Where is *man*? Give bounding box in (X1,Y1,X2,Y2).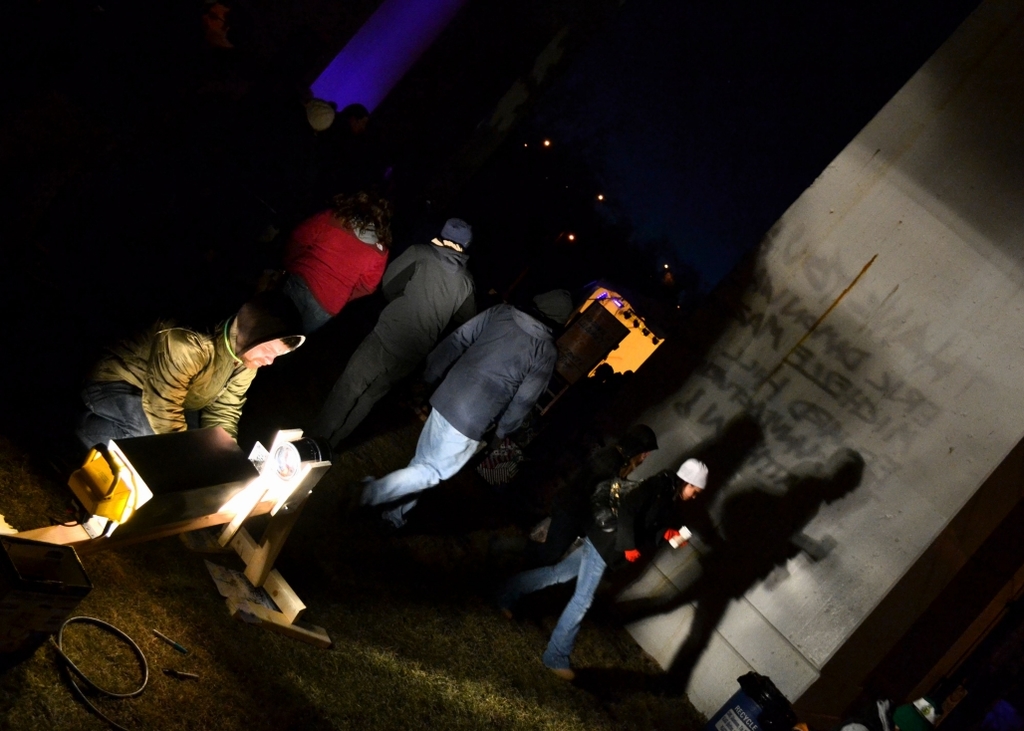
(312,220,481,451).
